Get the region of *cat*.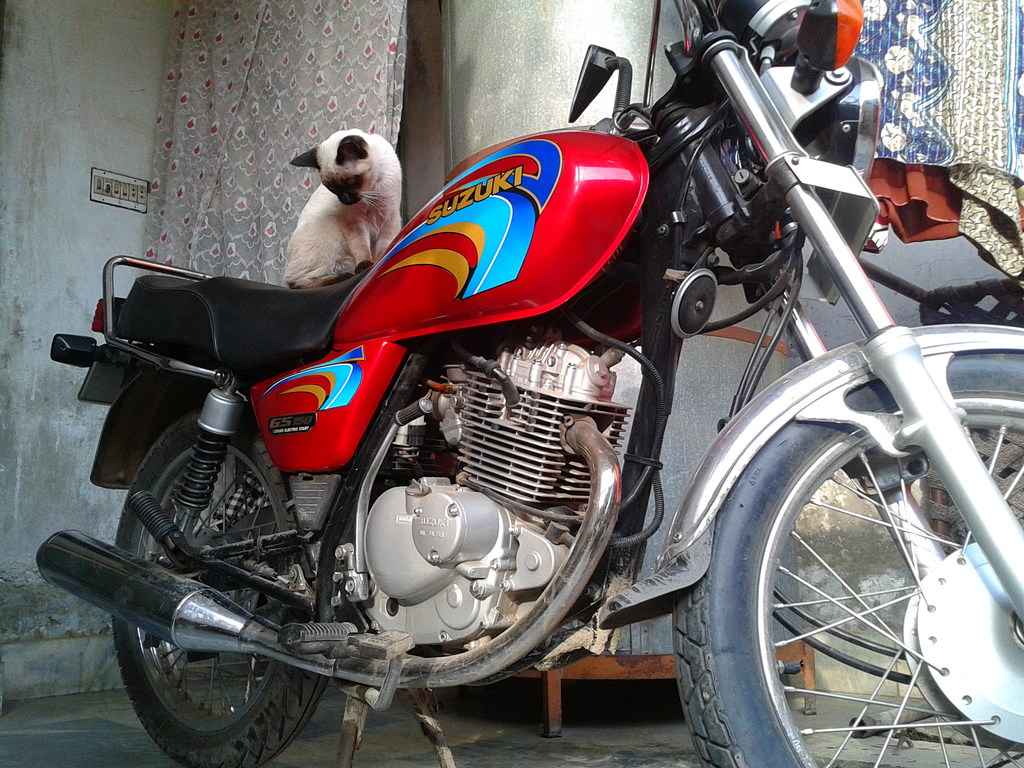
(287,126,408,285).
